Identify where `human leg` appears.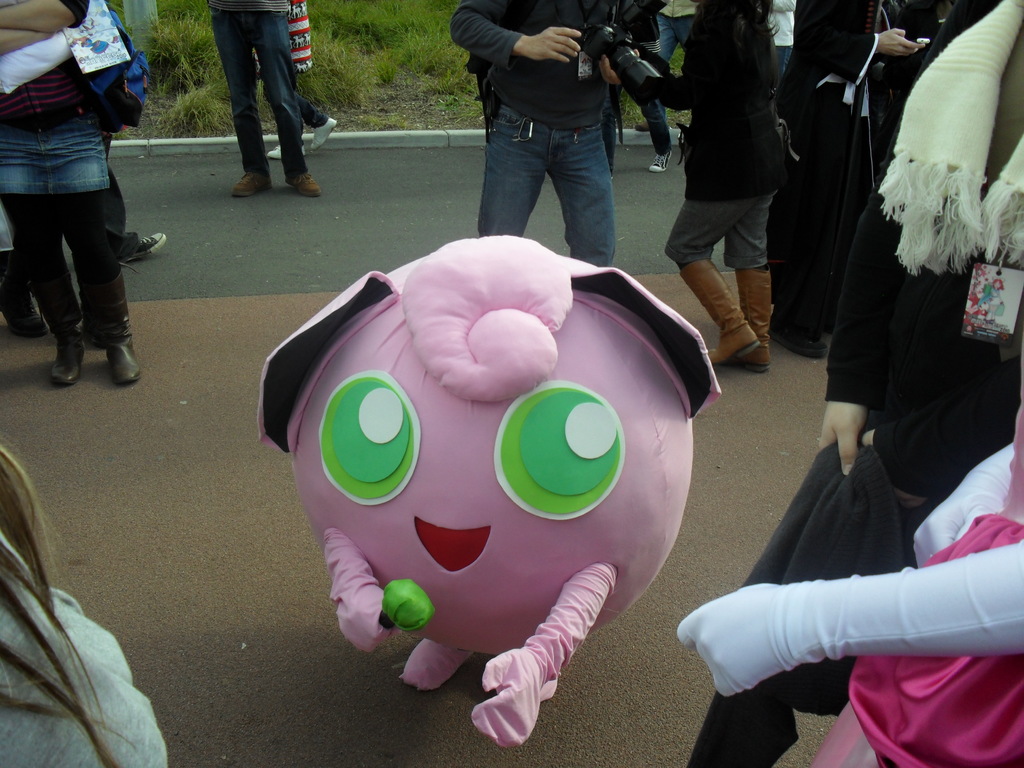
Appears at 554:132:618:264.
